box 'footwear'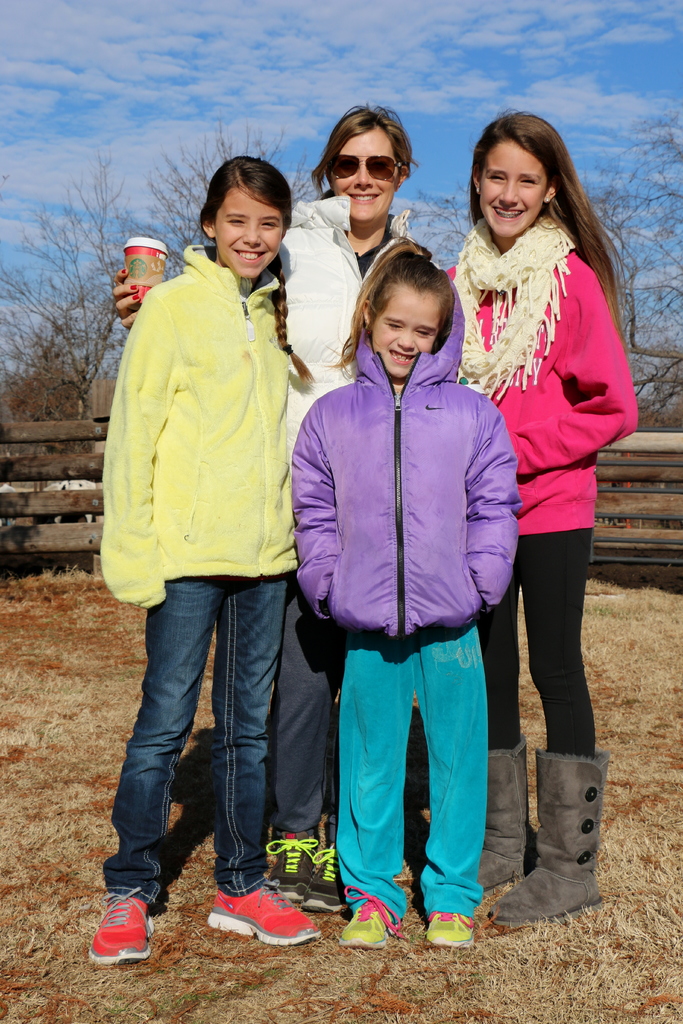
x1=81 y1=903 x2=153 y2=972
